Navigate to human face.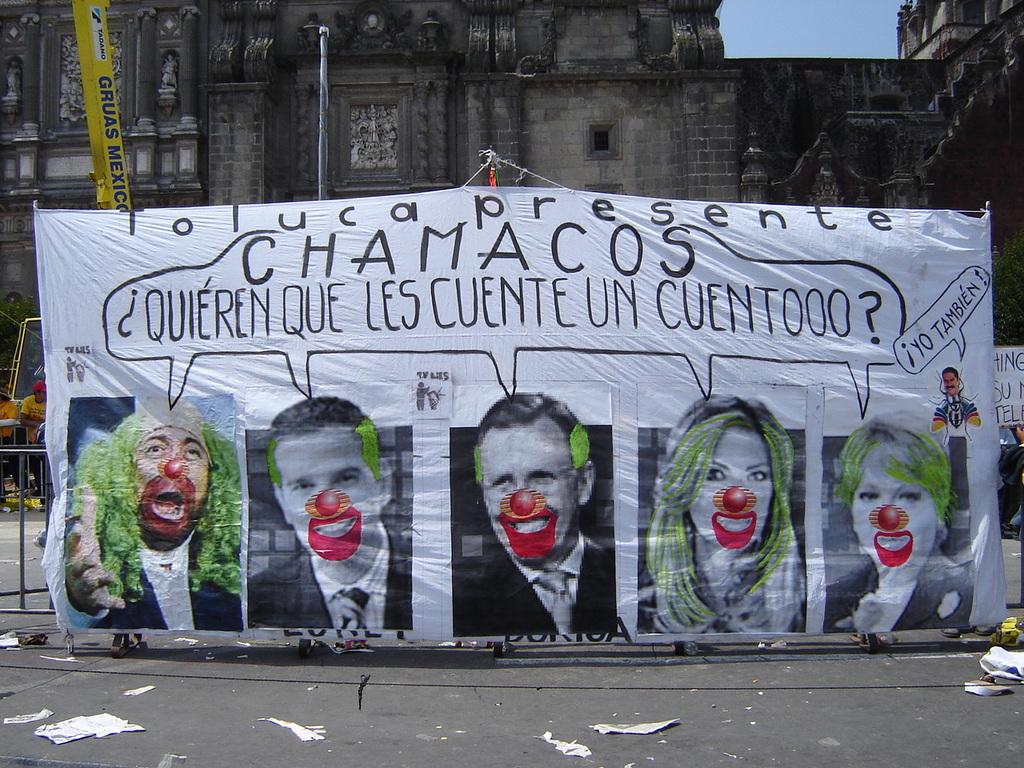
Navigation target: region(281, 440, 378, 566).
